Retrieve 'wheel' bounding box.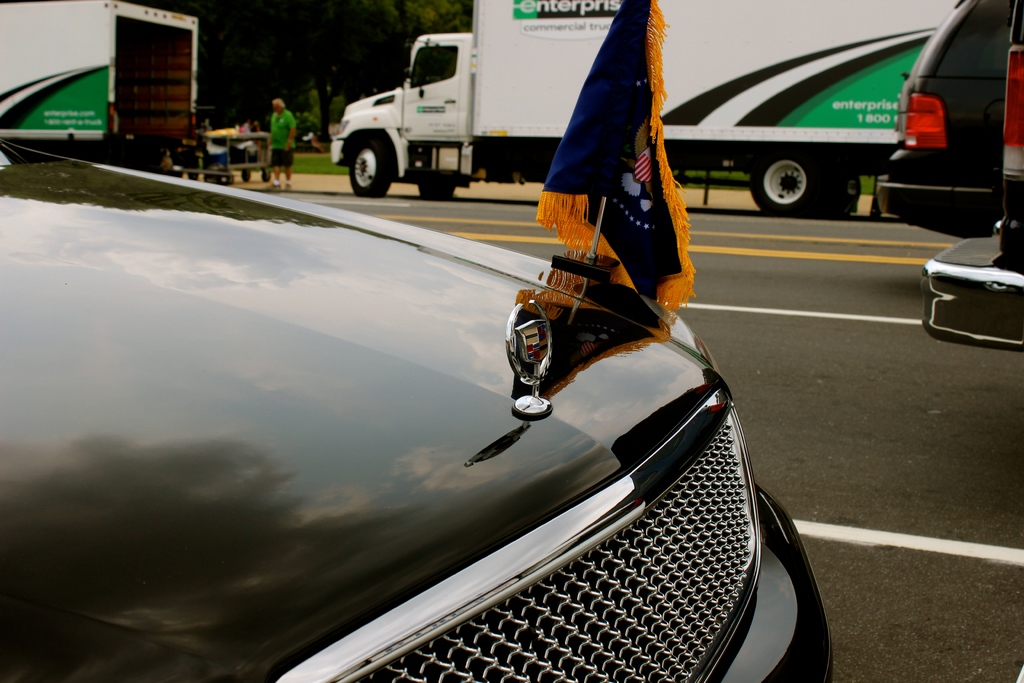
Bounding box: 744,158,824,213.
